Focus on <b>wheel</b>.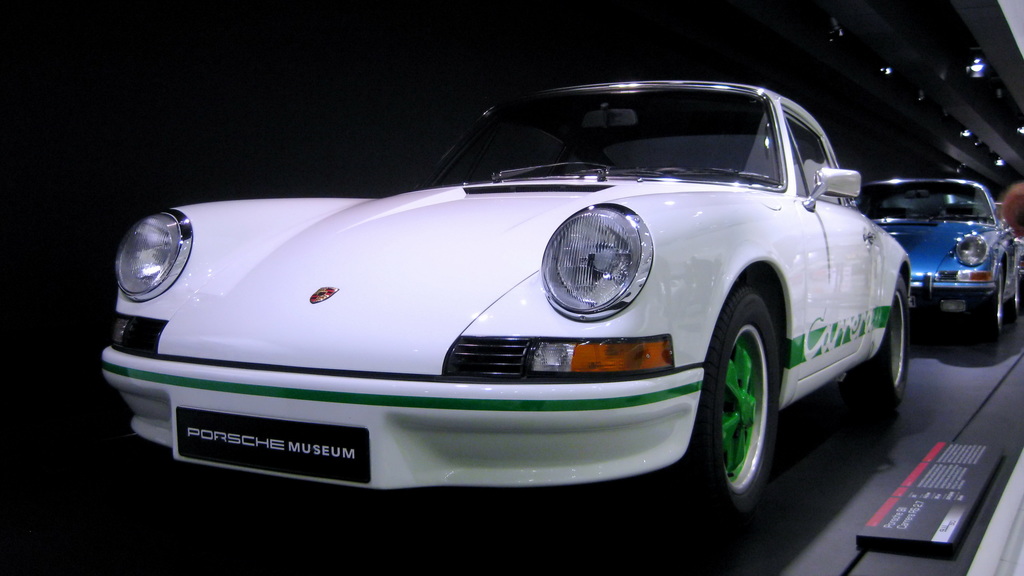
Focused at box(971, 266, 1001, 348).
